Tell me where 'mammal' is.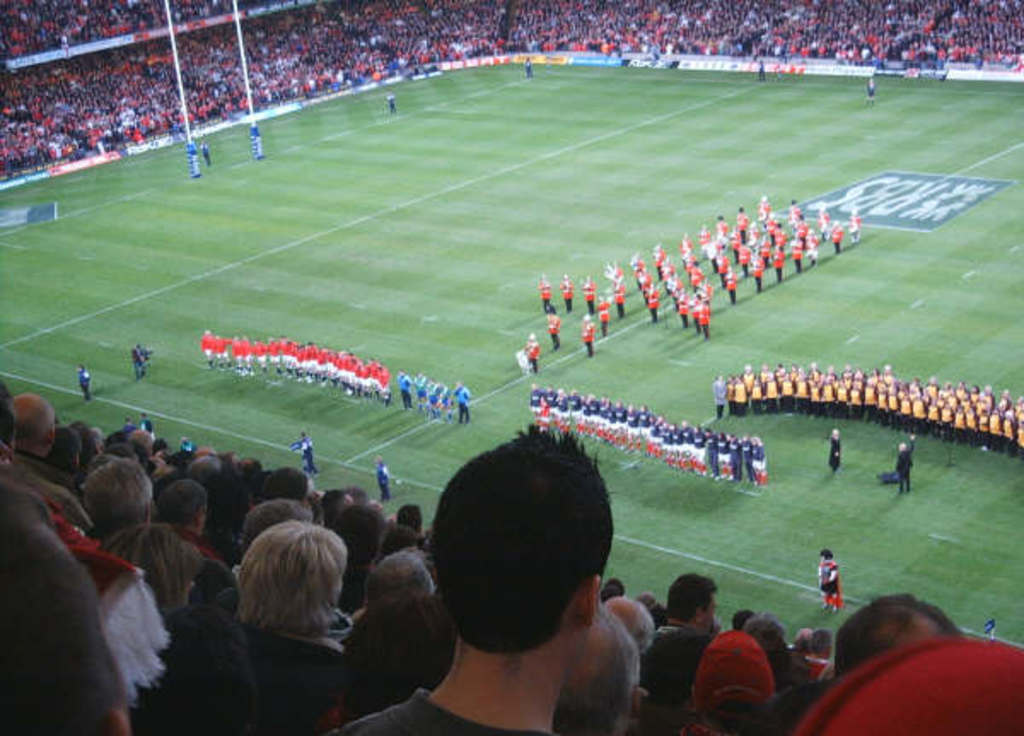
'mammal' is at (left=526, top=56, right=532, bottom=84).
